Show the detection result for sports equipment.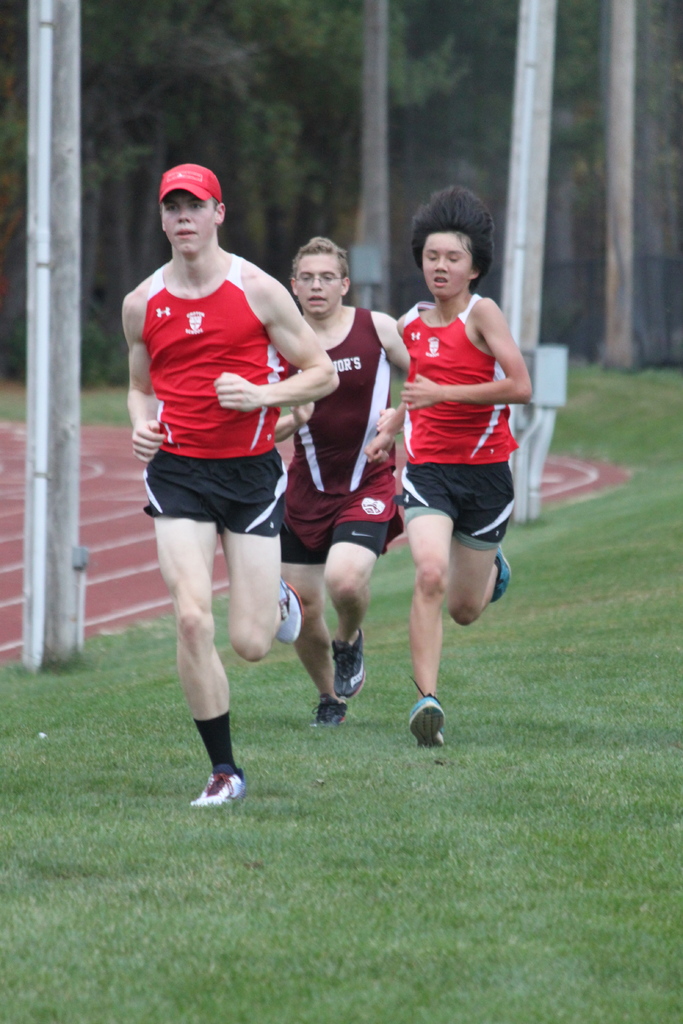
l=311, t=692, r=353, b=731.
